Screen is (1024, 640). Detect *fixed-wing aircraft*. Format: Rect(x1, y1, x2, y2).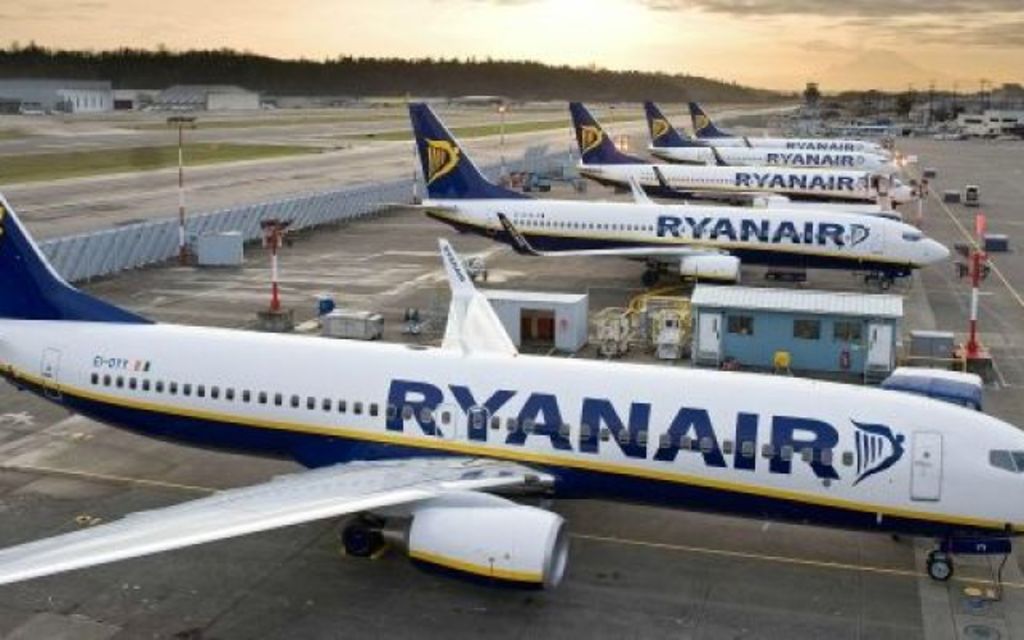
Rect(358, 99, 952, 290).
